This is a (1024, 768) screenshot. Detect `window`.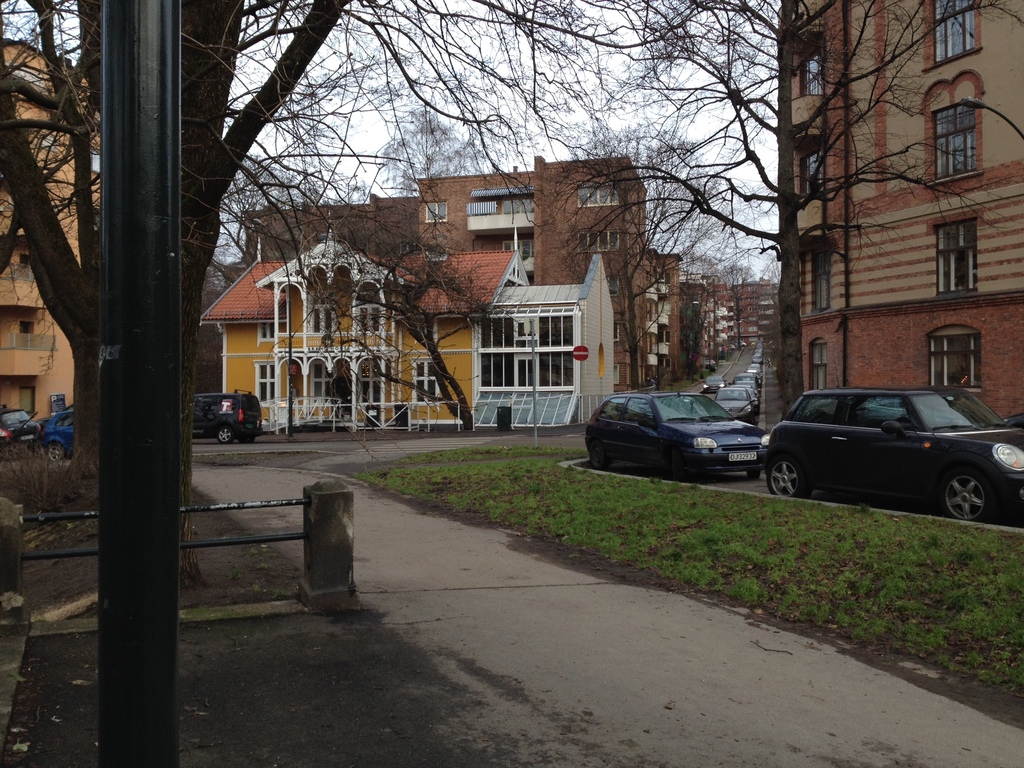
Rect(356, 297, 381, 335).
